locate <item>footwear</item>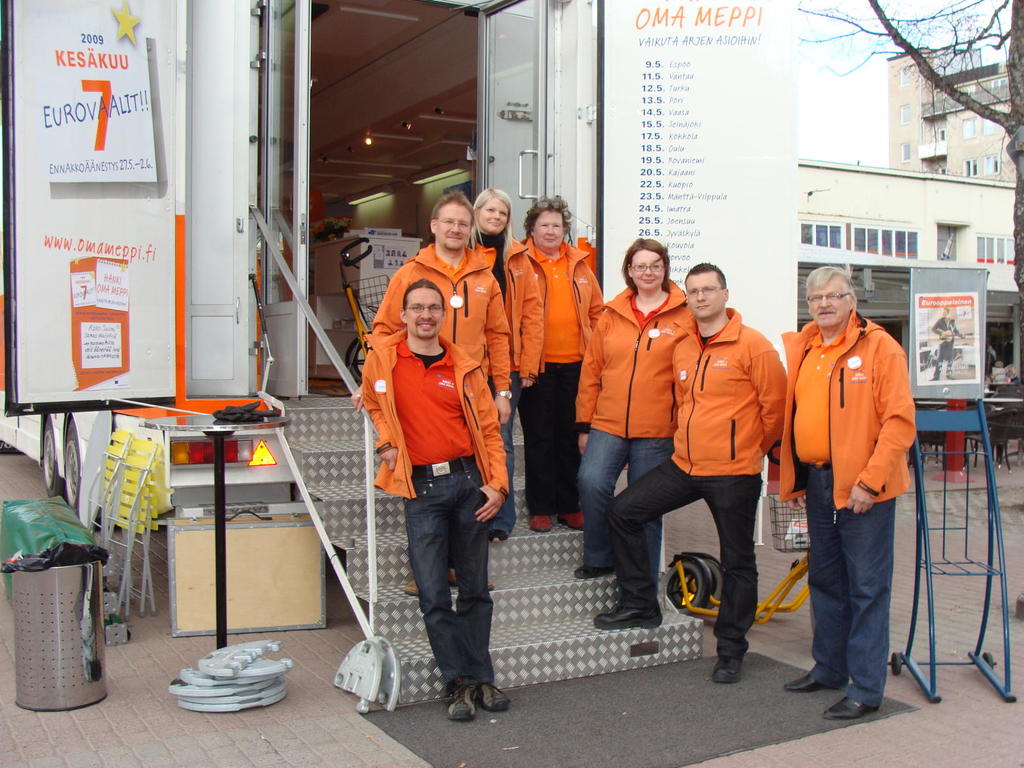
(488,524,506,543)
